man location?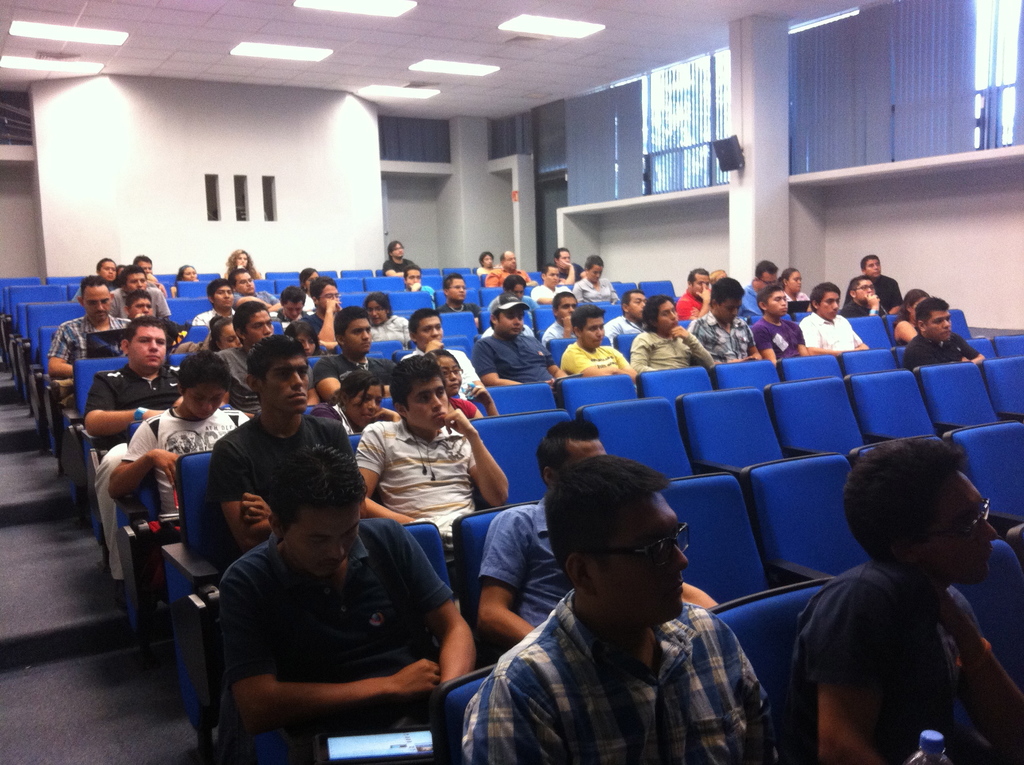
{"x1": 49, "y1": 277, "x2": 123, "y2": 376}
